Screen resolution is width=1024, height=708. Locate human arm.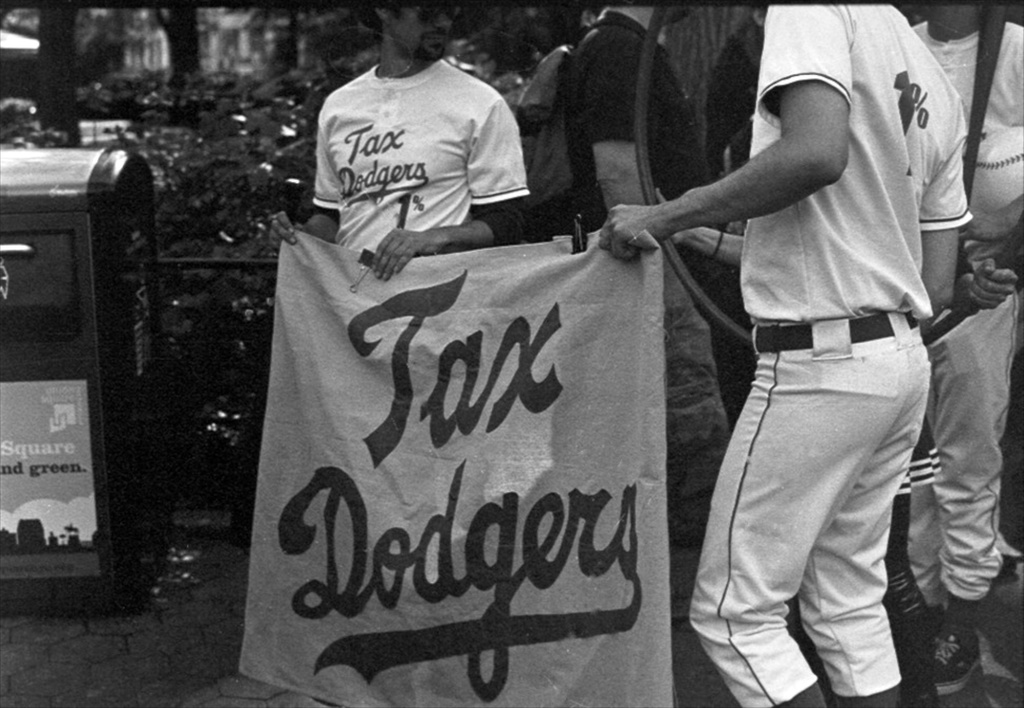
BBox(593, 3, 850, 263).
